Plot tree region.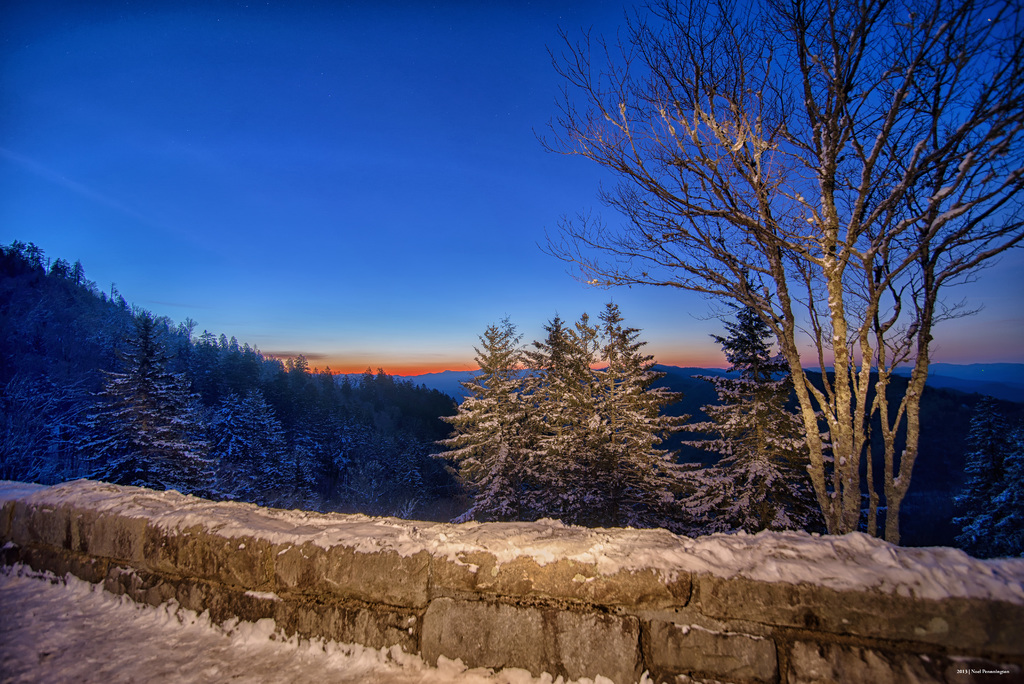
Plotted at l=84, t=316, r=214, b=497.
